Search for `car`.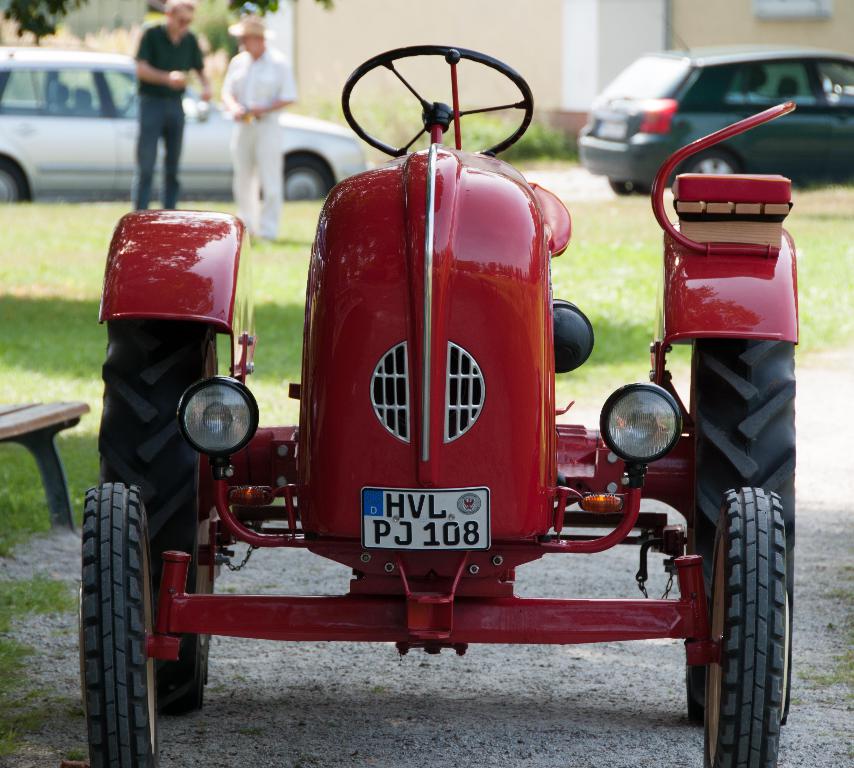
Found at [left=116, top=42, right=761, bottom=767].
